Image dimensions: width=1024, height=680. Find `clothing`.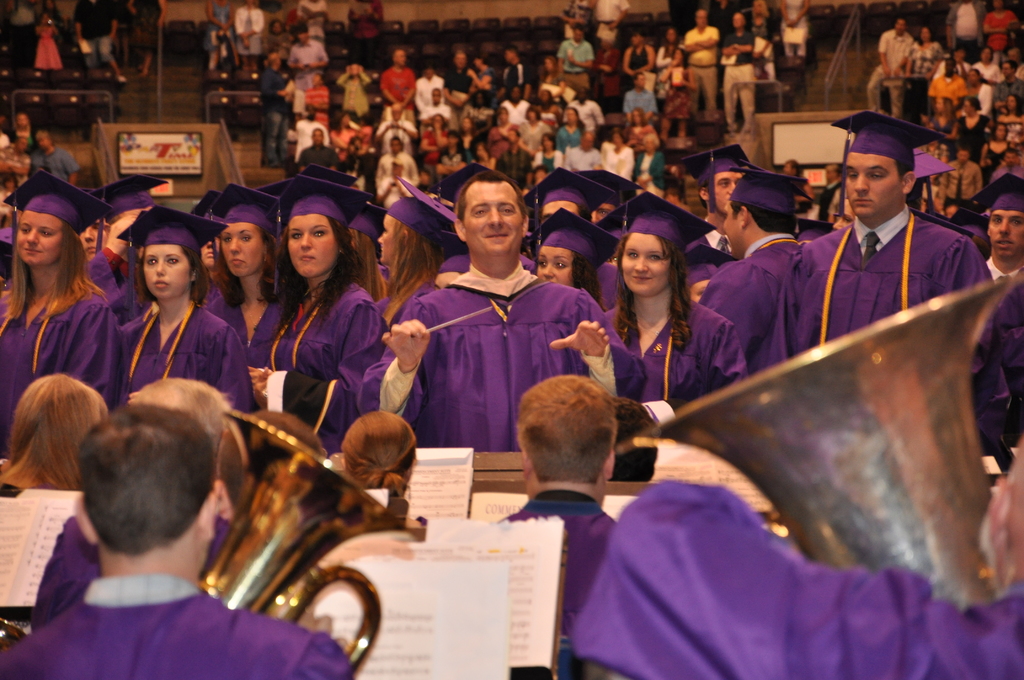
<box>204,286,300,373</box>.
